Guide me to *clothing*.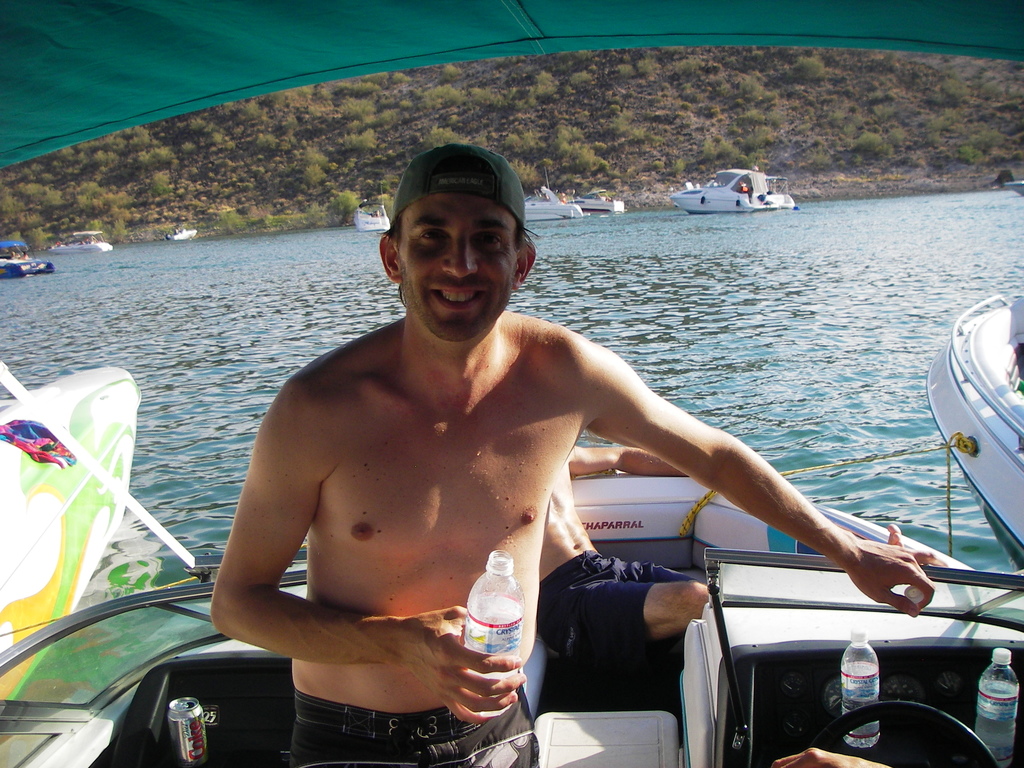
Guidance: region(290, 684, 543, 766).
